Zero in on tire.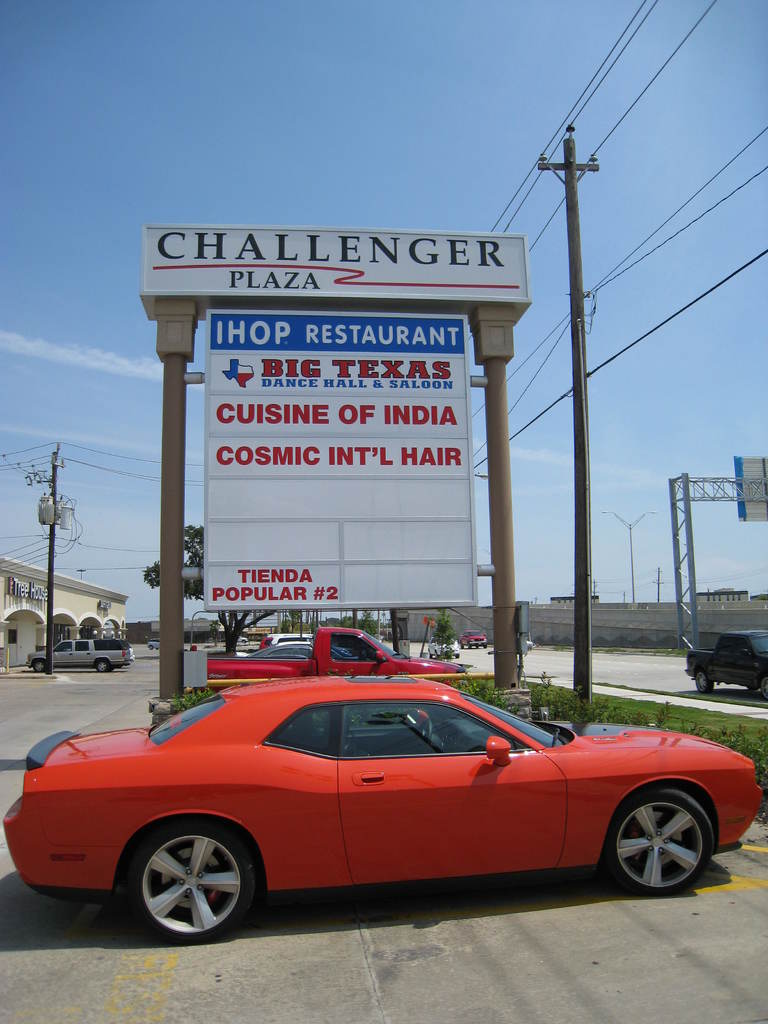
Zeroed in: [left=606, top=785, right=716, bottom=893].
